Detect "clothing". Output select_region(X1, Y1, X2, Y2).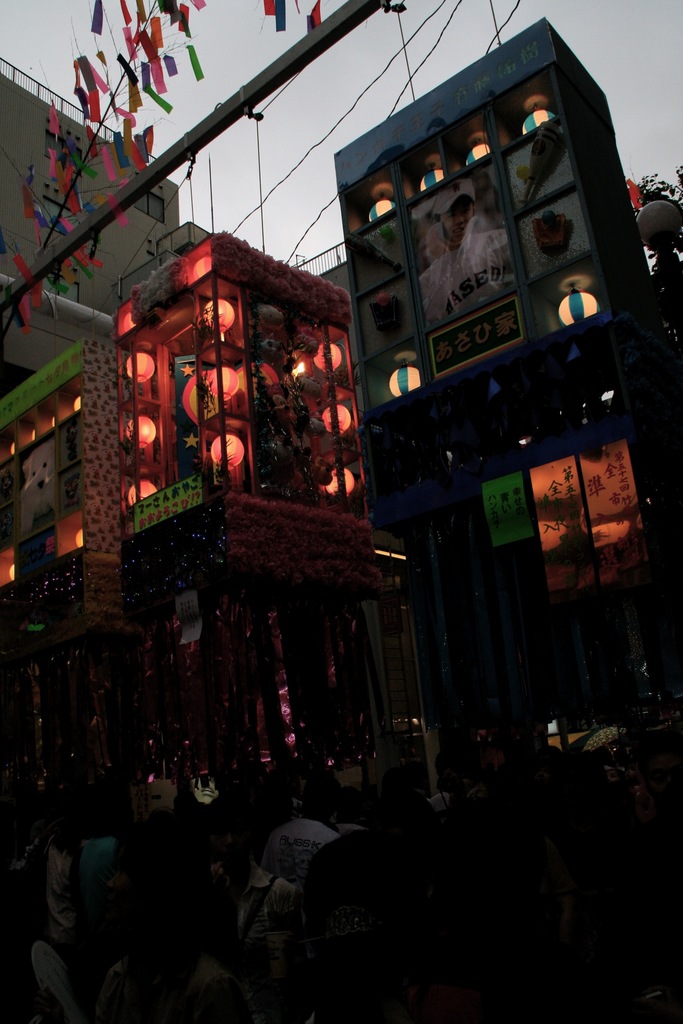
select_region(261, 812, 334, 885).
